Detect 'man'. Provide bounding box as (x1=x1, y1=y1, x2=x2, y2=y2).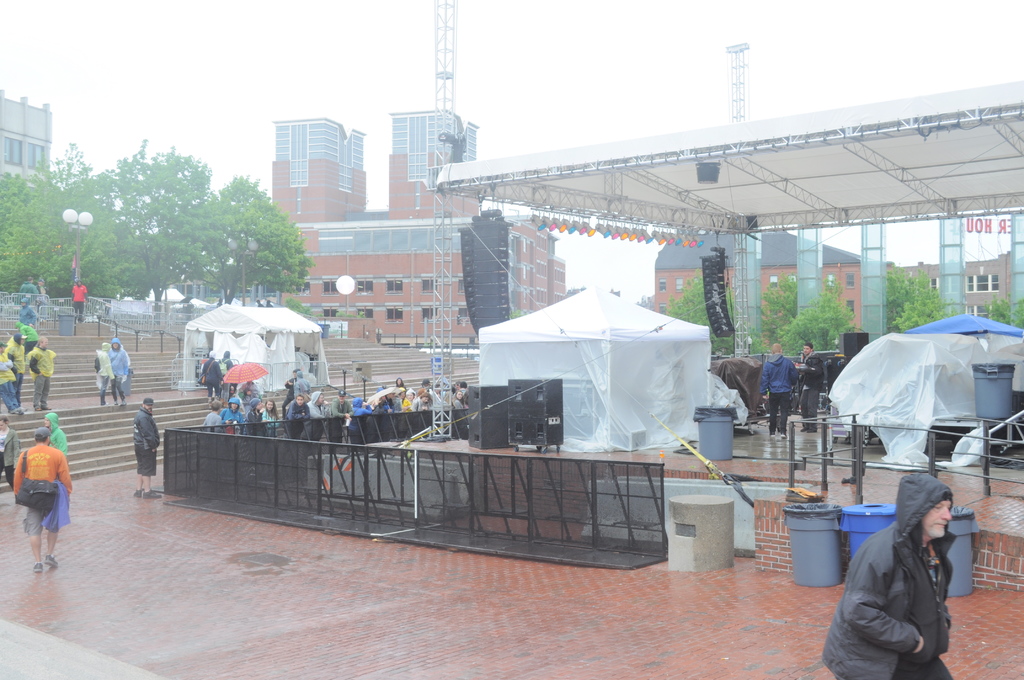
(x1=235, y1=380, x2=261, y2=401).
